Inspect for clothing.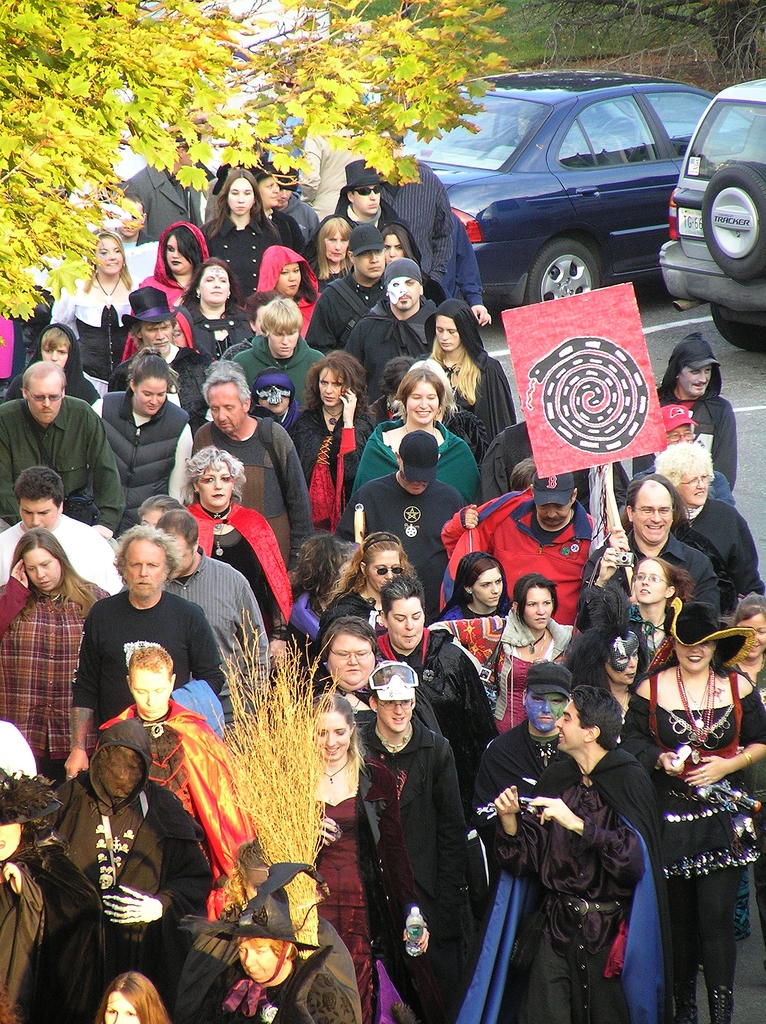
Inspection: x1=223, y1=330, x2=323, y2=419.
